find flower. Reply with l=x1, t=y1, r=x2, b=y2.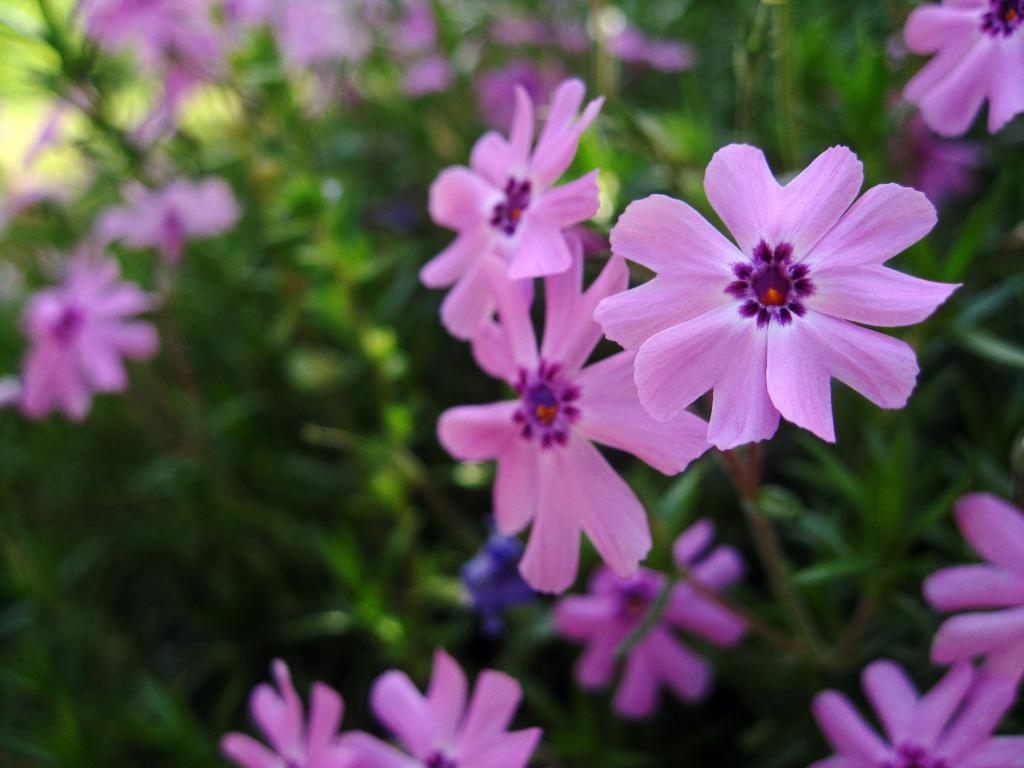
l=811, t=659, r=1023, b=767.
